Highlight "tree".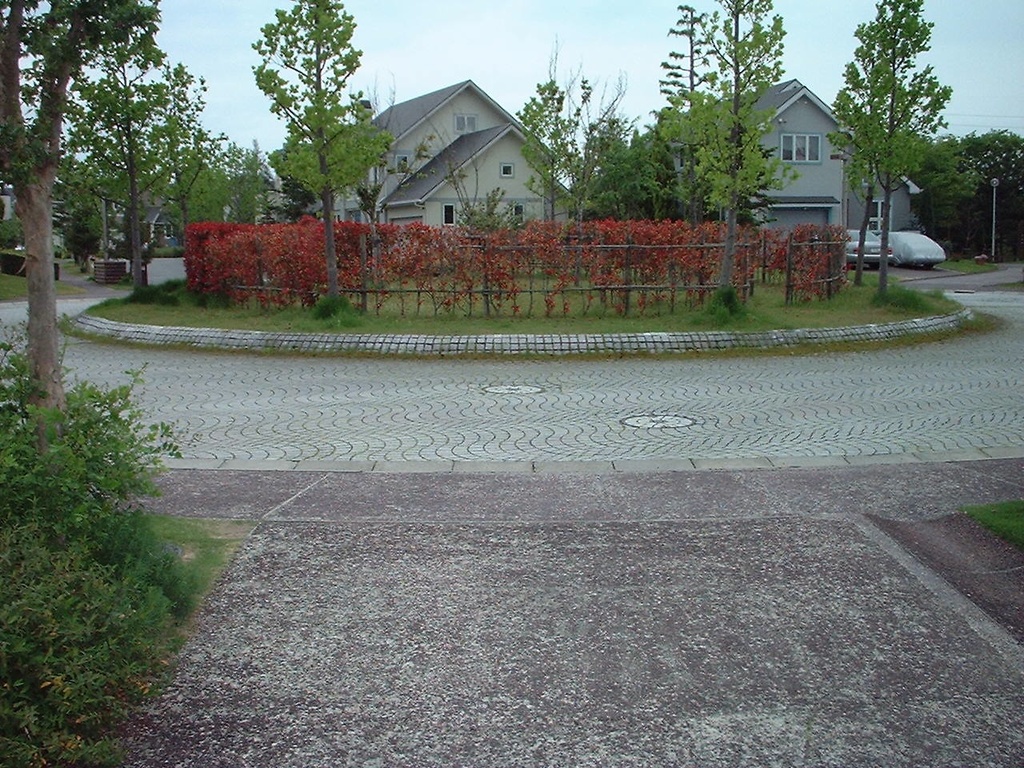
Highlighted region: x1=335, y1=62, x2=414, y2=303.
